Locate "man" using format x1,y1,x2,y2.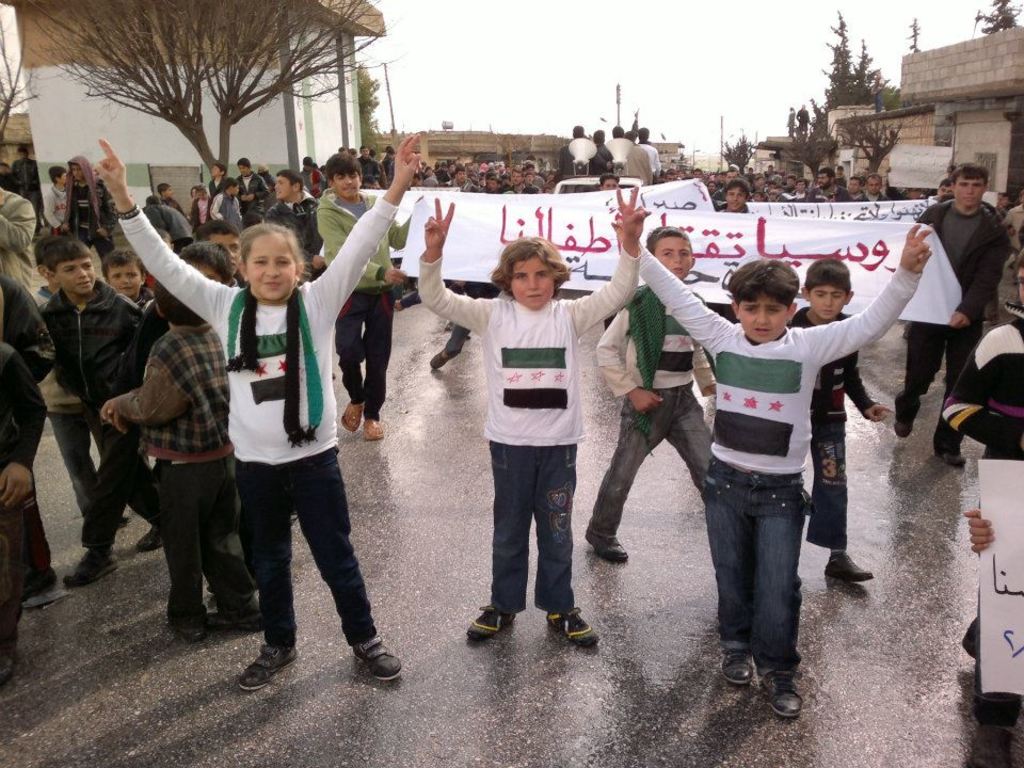
353,145,379,187.
